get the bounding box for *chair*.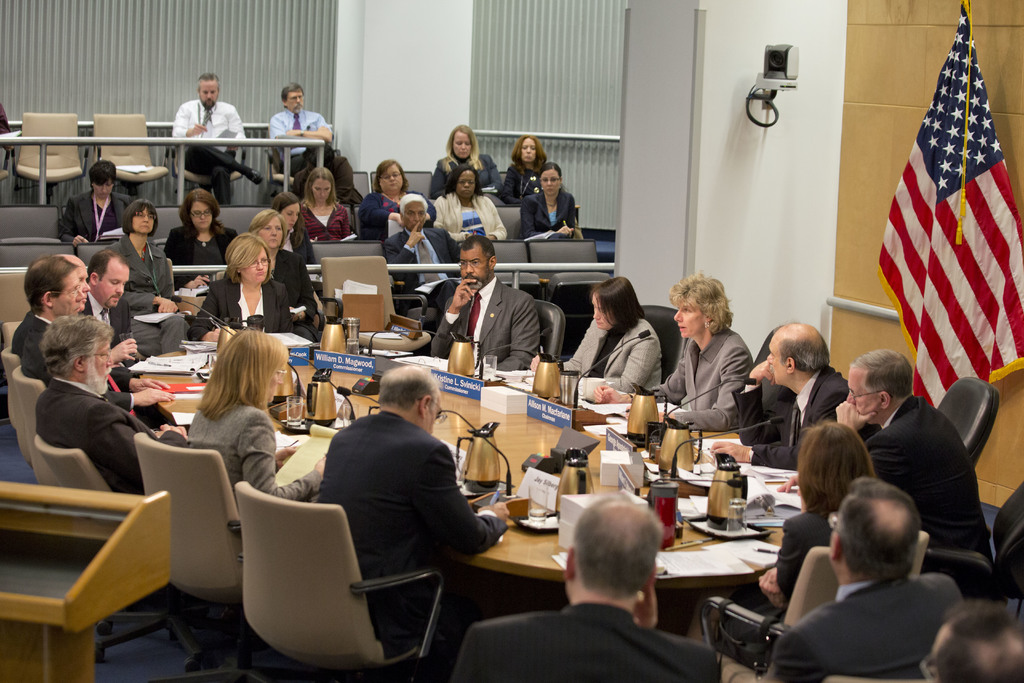
bbox=(93, 108, 169, 197).
